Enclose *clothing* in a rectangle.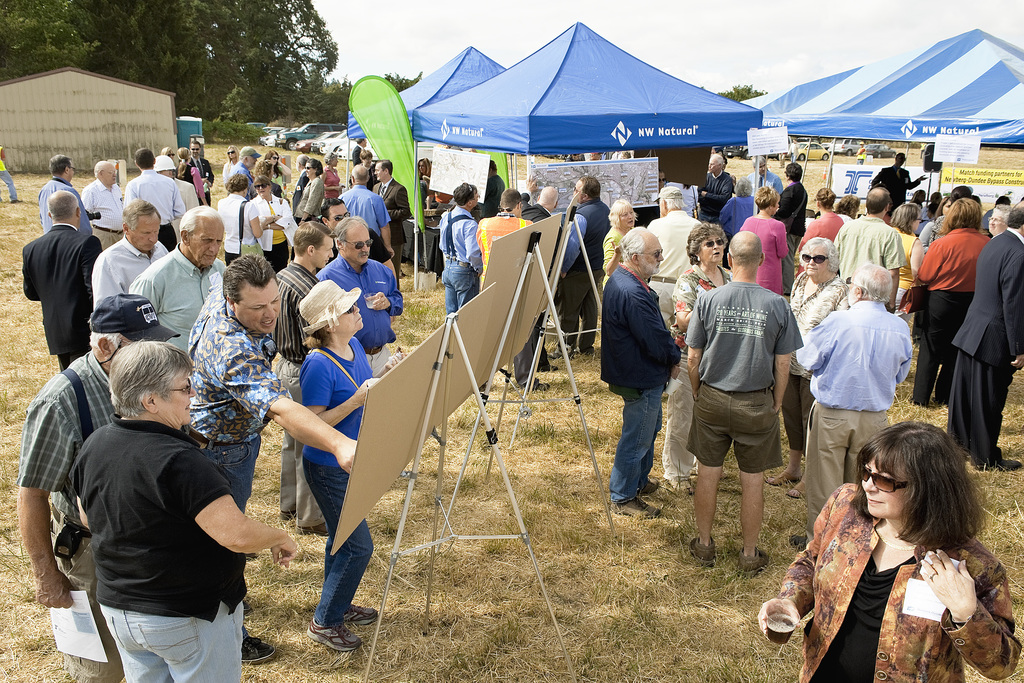
(x1=747, y1=172, x2=785, y2=238).
